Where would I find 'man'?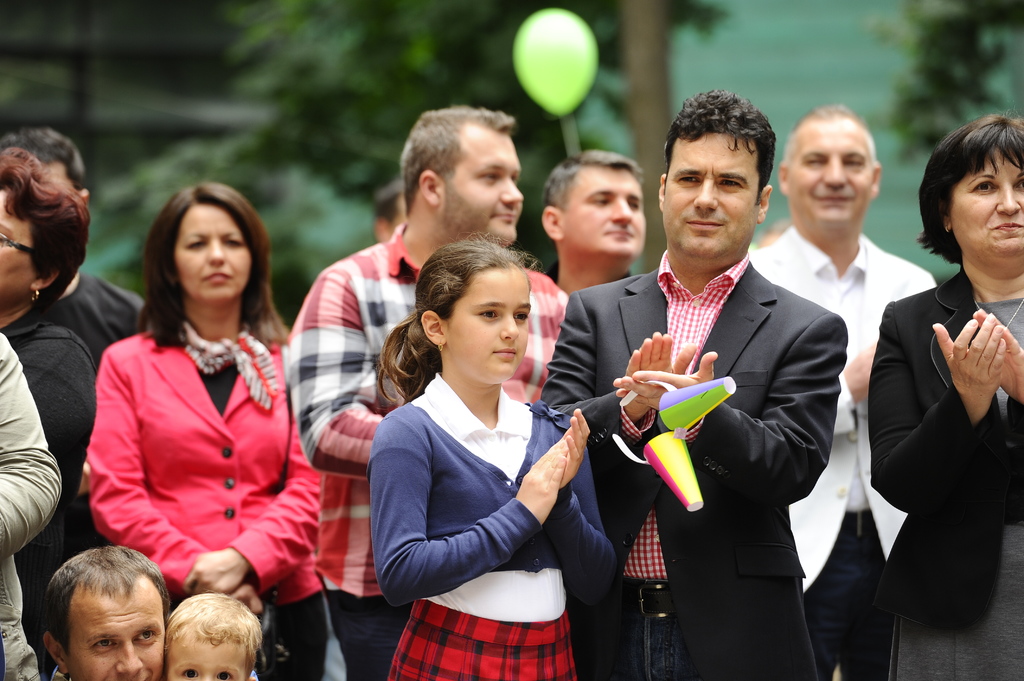
At 285/104/571/680.
